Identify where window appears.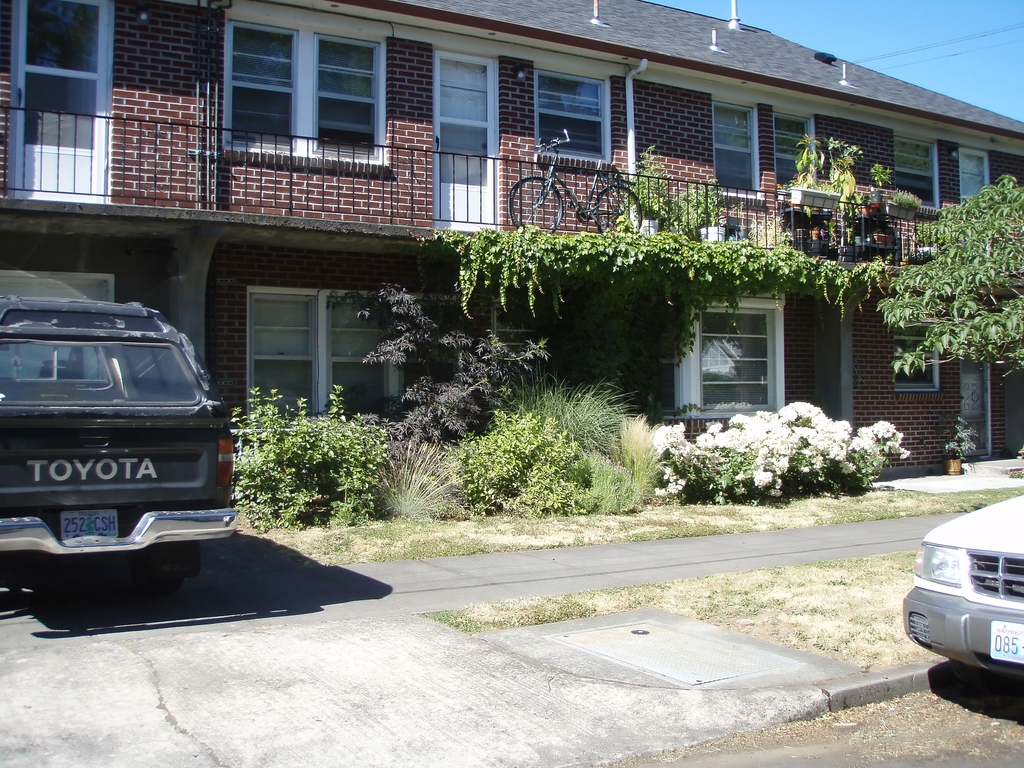
Appears at bbox(774, 113, 813, 189).
